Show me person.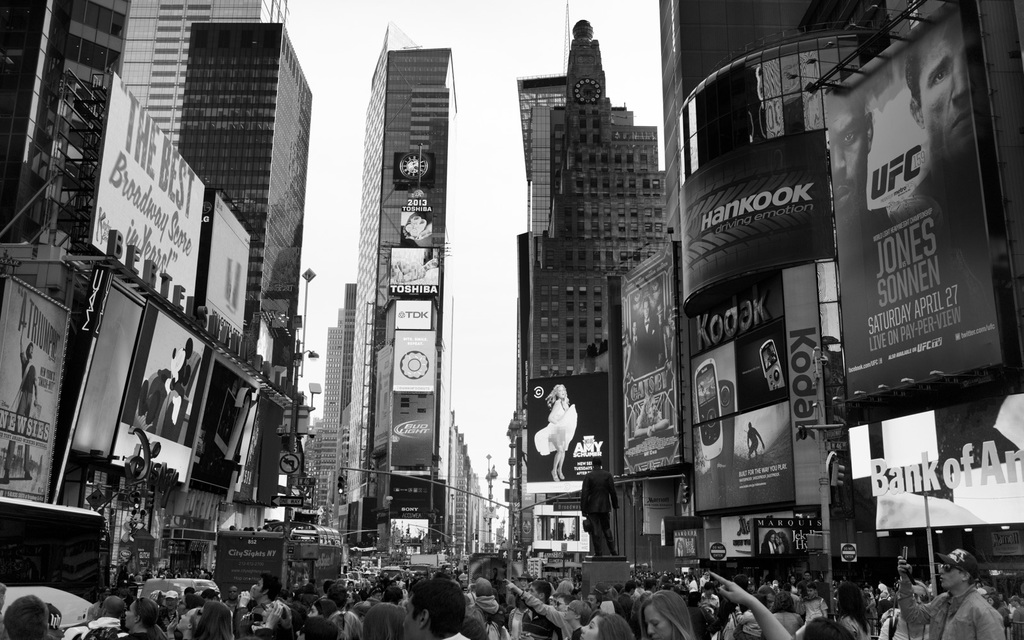
person is here: <bbox>534, 378, 580, 481</bbox>.
